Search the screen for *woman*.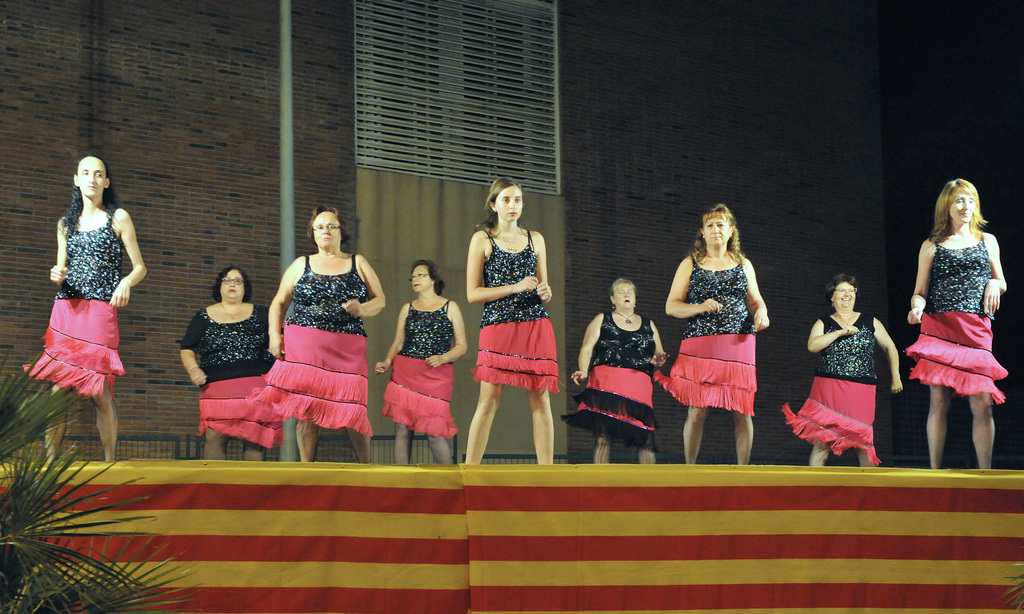
Found at <bbox>811, 293, 900, 470</bbox>.
